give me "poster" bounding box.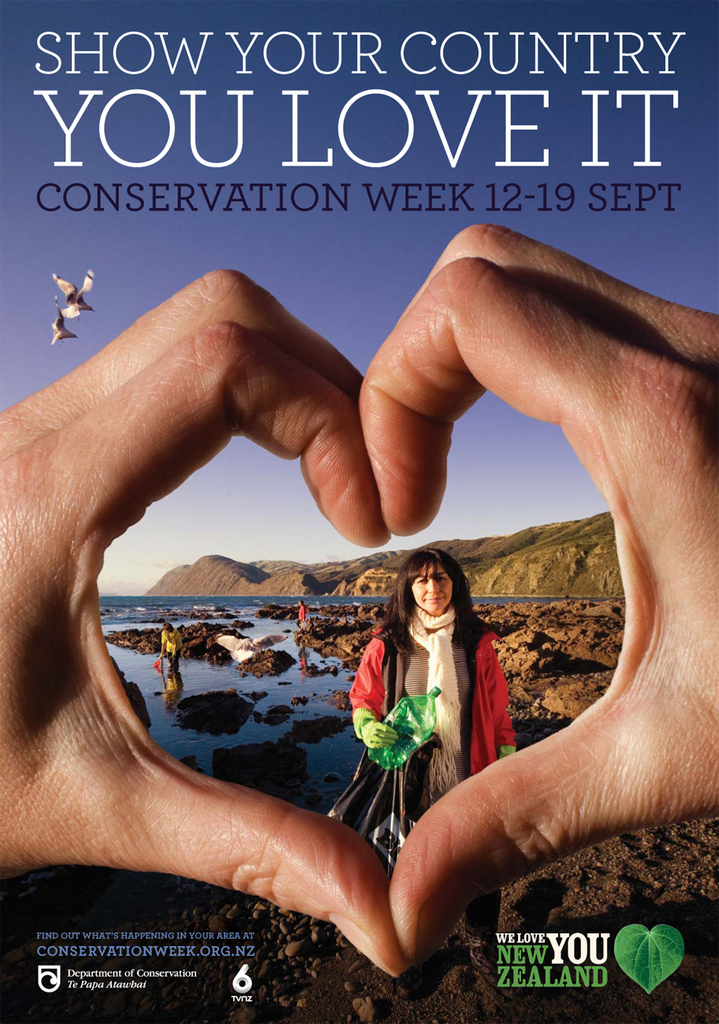
{"x1": 0, "y1": 0, "x2": 718, "y2": 1023}.
